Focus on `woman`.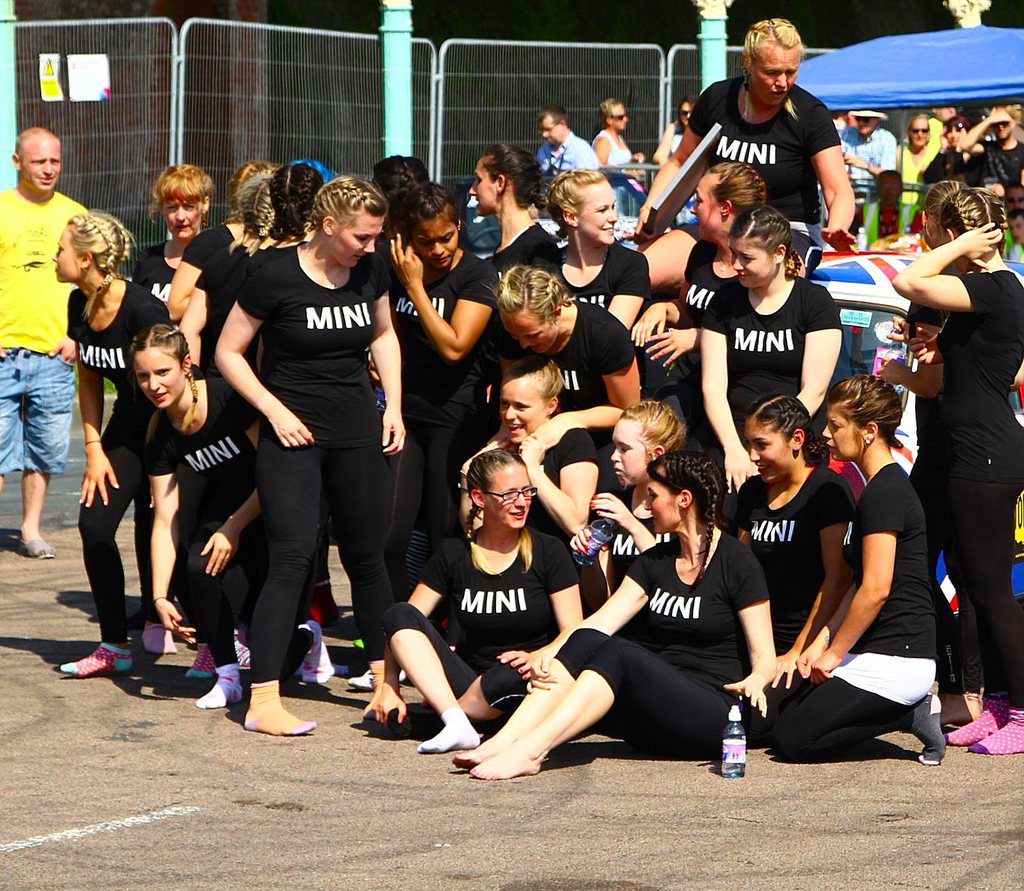
Focused at 889, 189, 1023, 726.
